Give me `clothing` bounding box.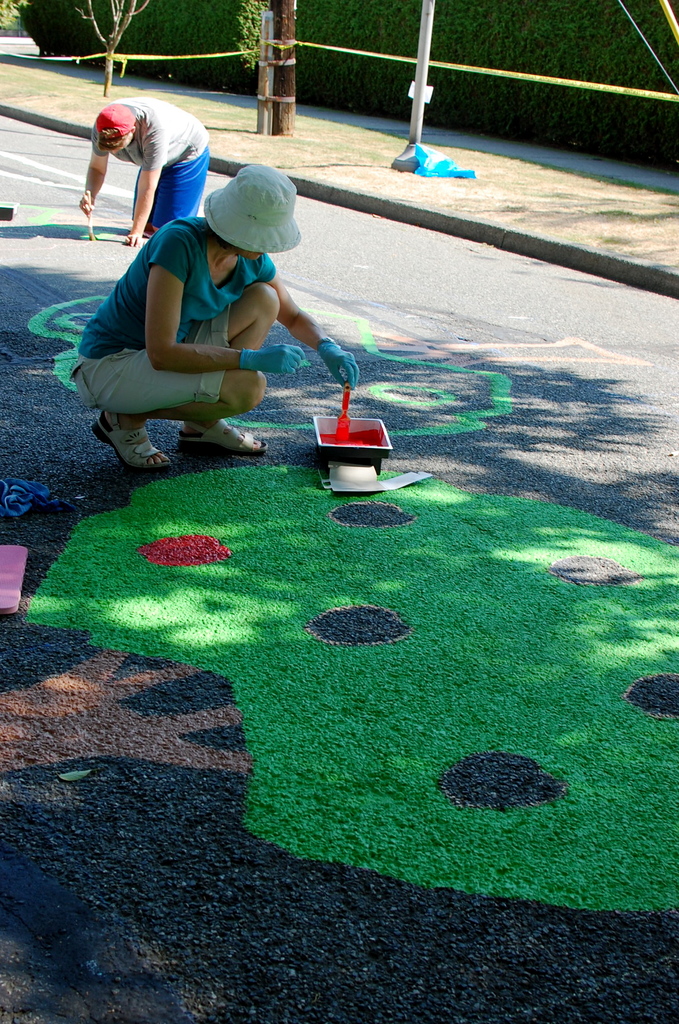
<bbox>69, 212, 284, 420</bbox>.
